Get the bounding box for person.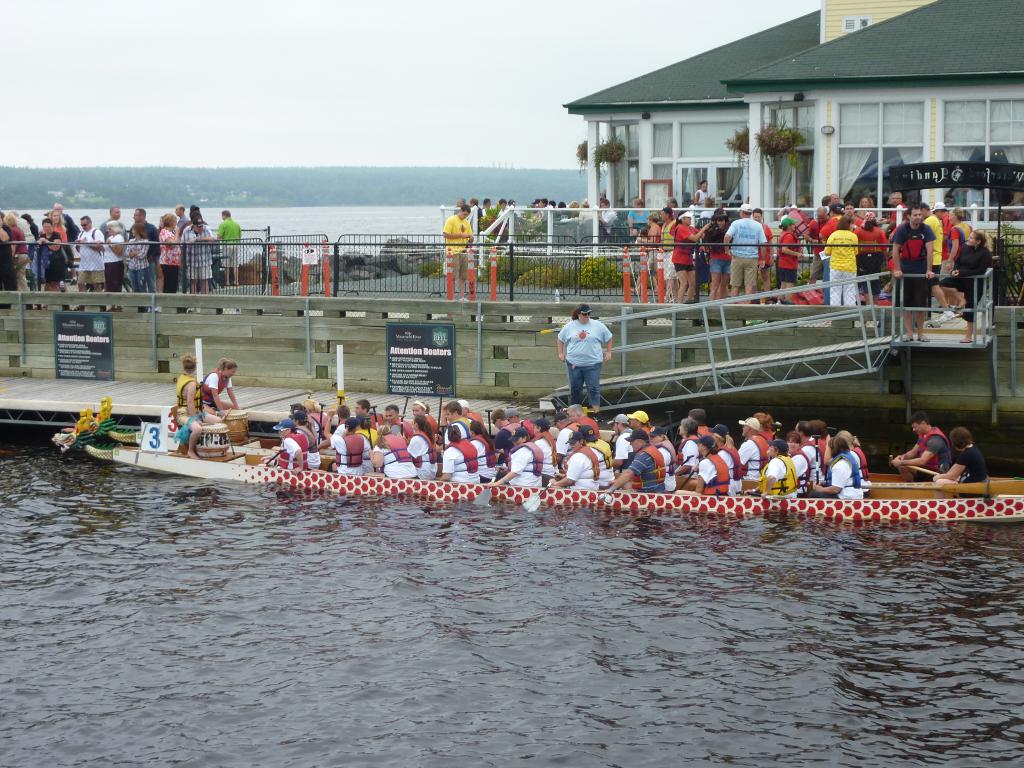
{"x1": 957, "y1": 233, "x2": 996, "y2": 344}.
